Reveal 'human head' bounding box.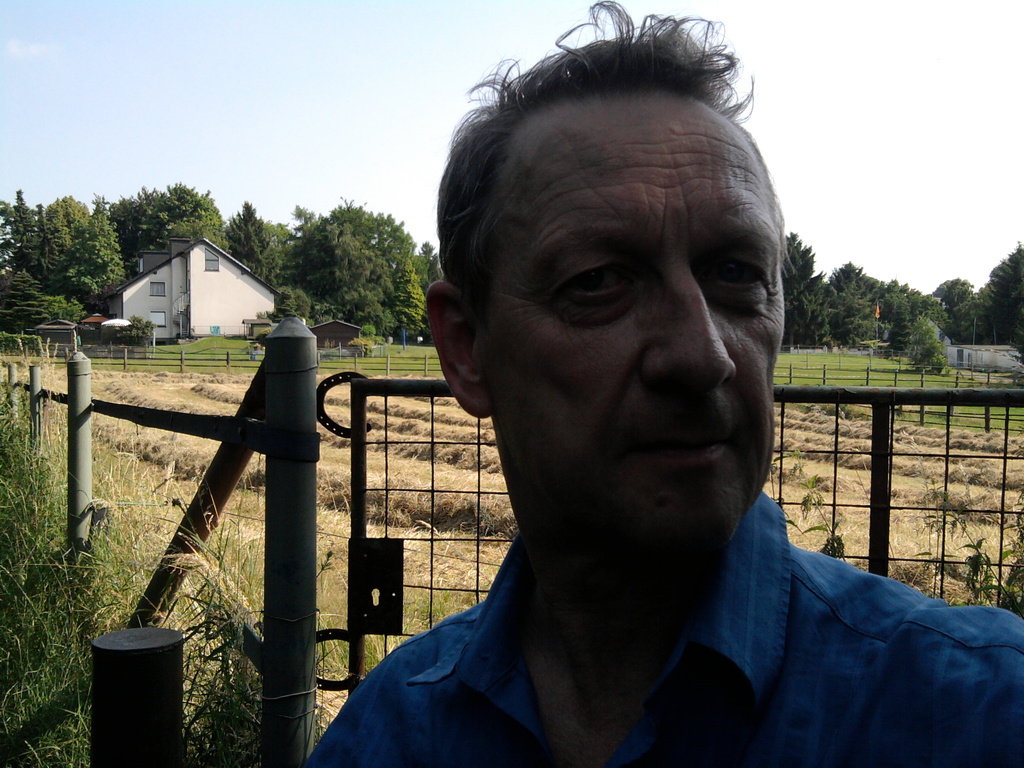
Revealed: bbox(422, 0, 774, 561).
